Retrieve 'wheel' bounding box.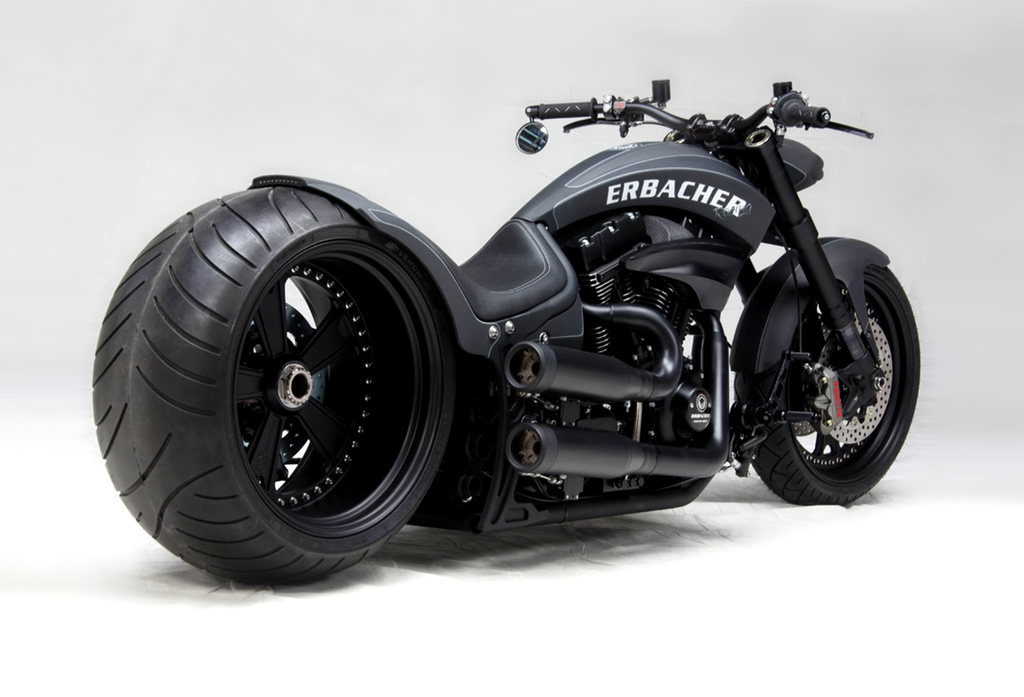
Bounding box: (748,222,906,499).
